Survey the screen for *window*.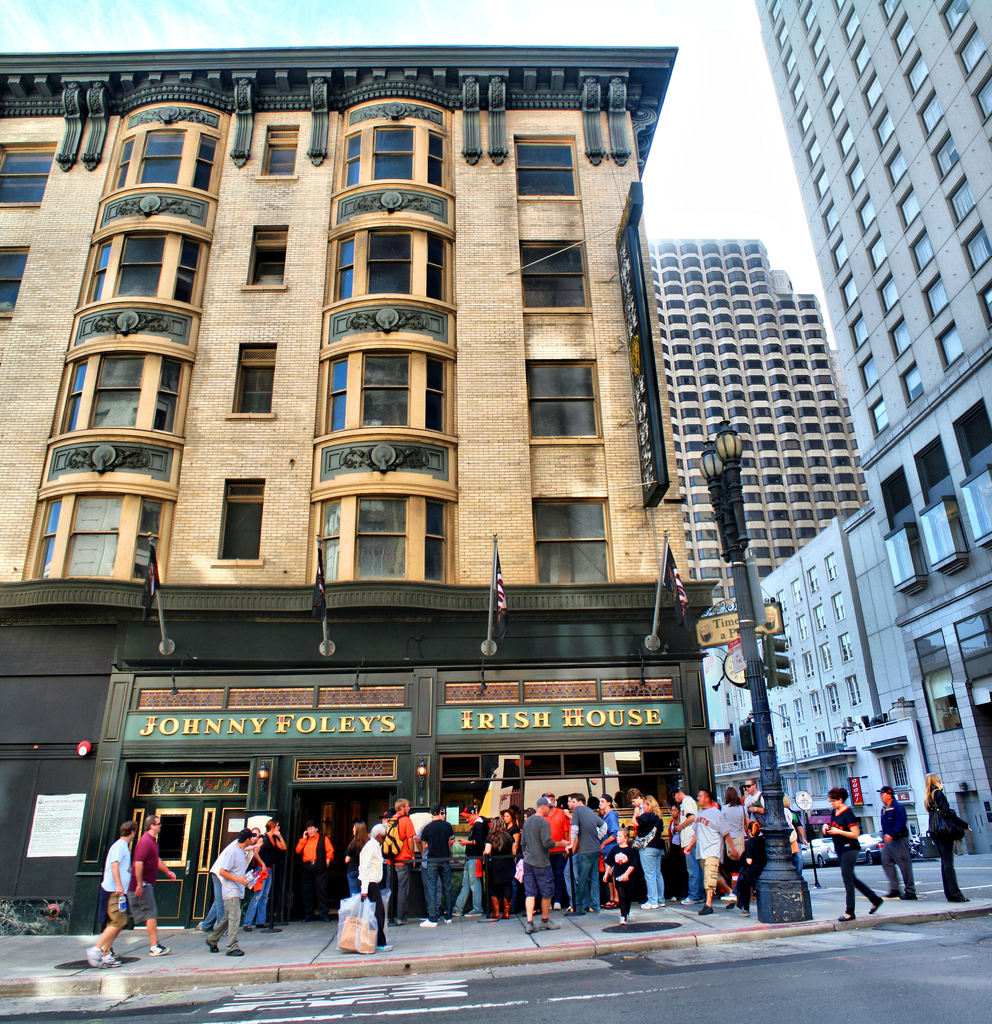
Survey found: <bbox>797, 614, 803, 636</bbox>.
